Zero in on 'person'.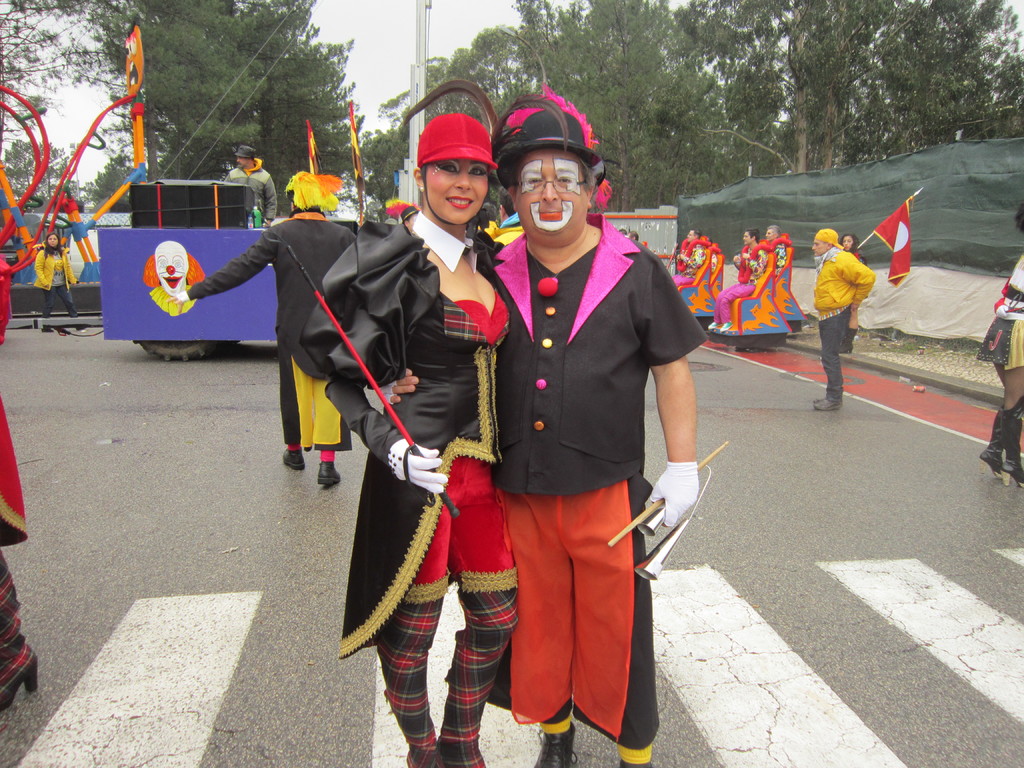
Zeroed in: bbox=(673, 226, 694, 283).
